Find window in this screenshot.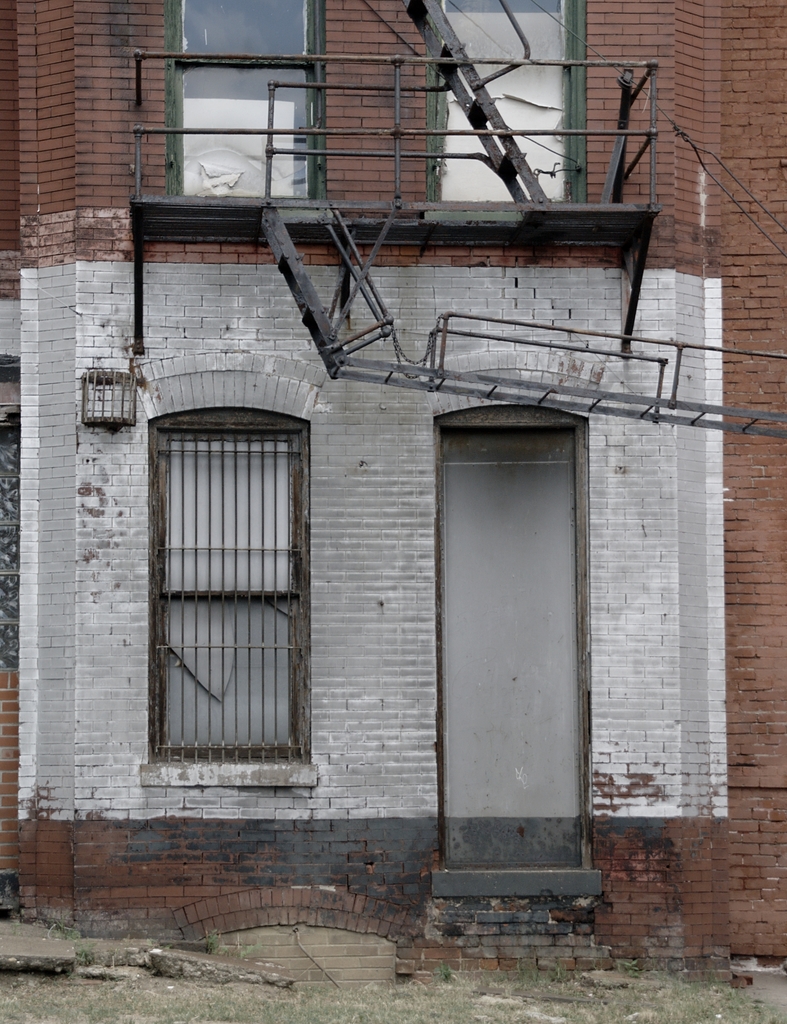
The bounding box for window is bbox=(140, 372, 325, 788).
